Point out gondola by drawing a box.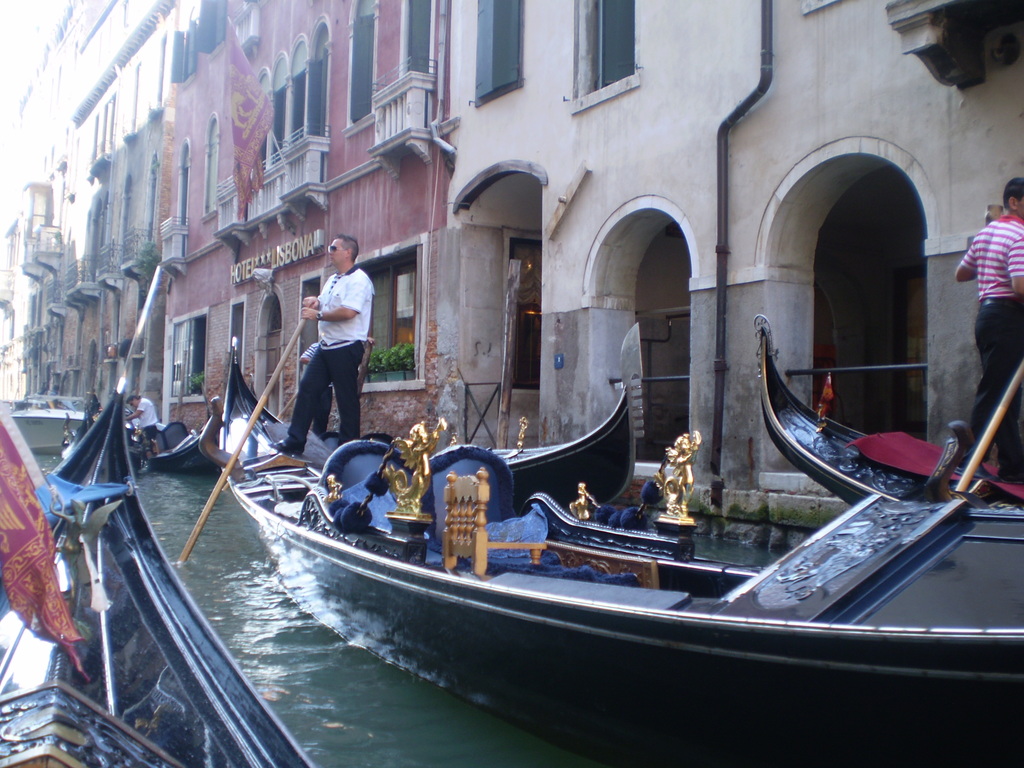
0:258:344:767.
